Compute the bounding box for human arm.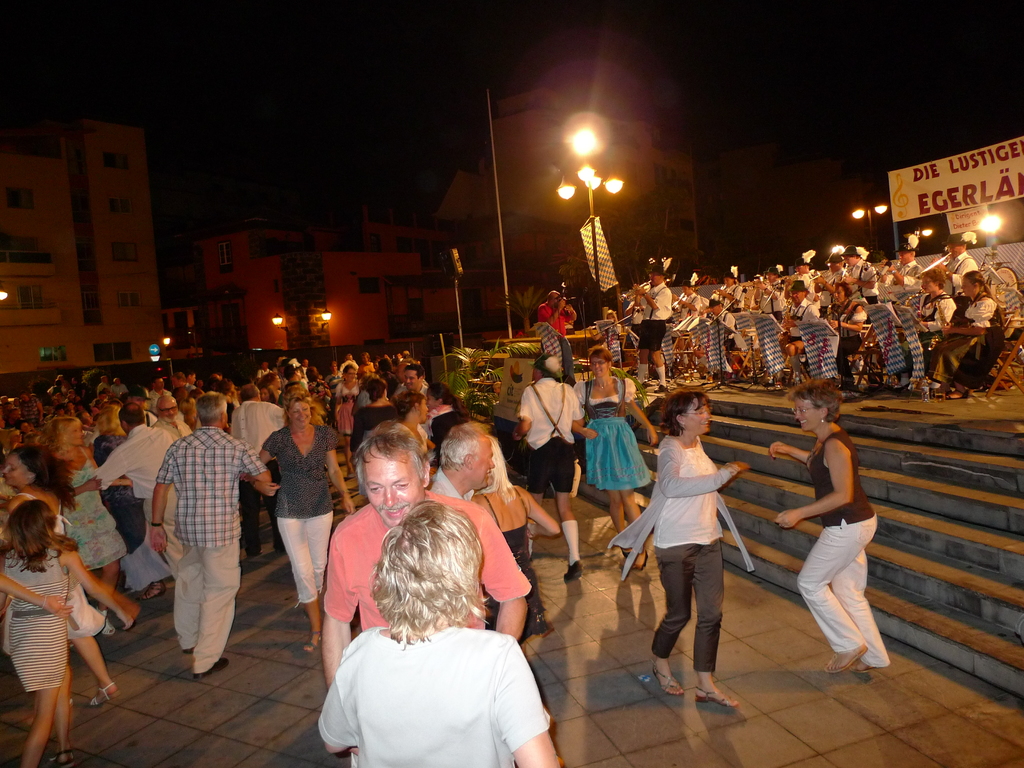
(76,477,106,499).
